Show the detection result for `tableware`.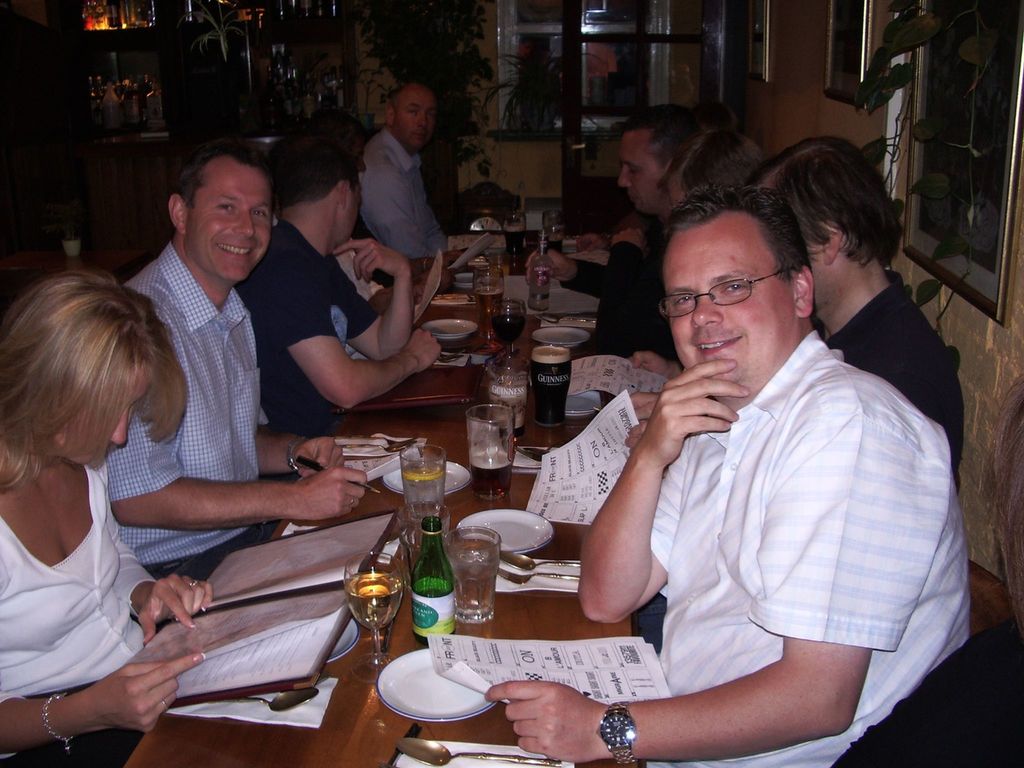
locate(494, 557, 580, 590).
